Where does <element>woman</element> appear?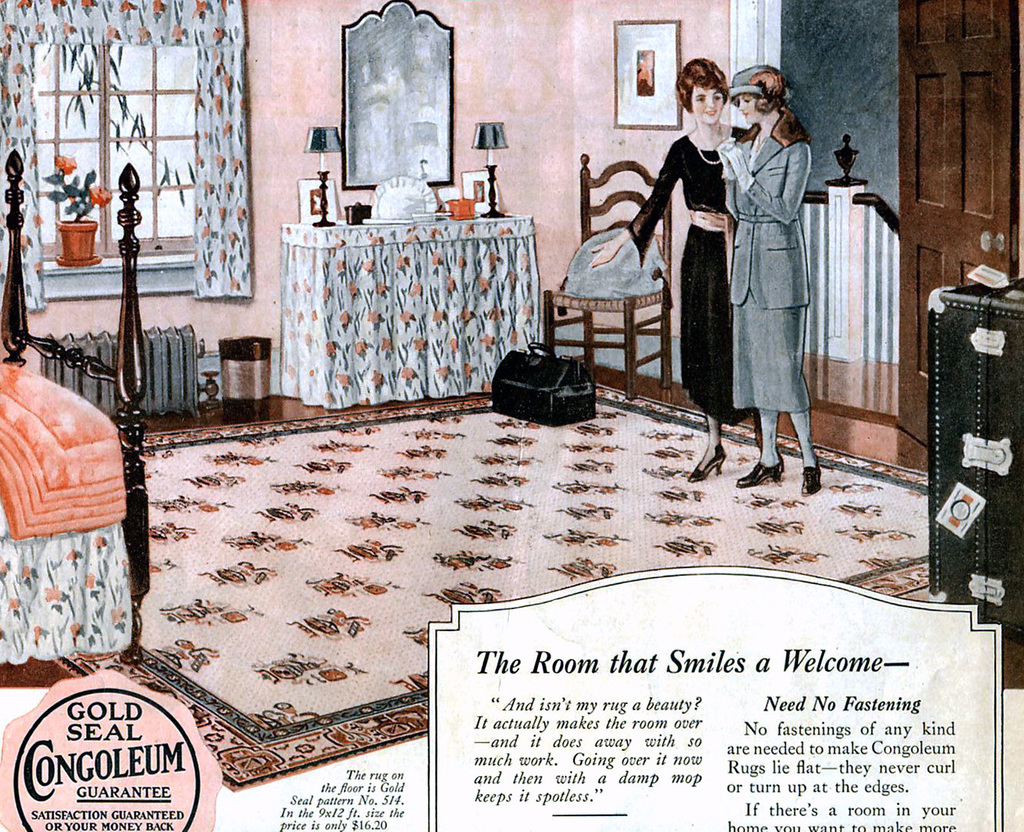
Appears at crop(580, 52, 768, 490).
